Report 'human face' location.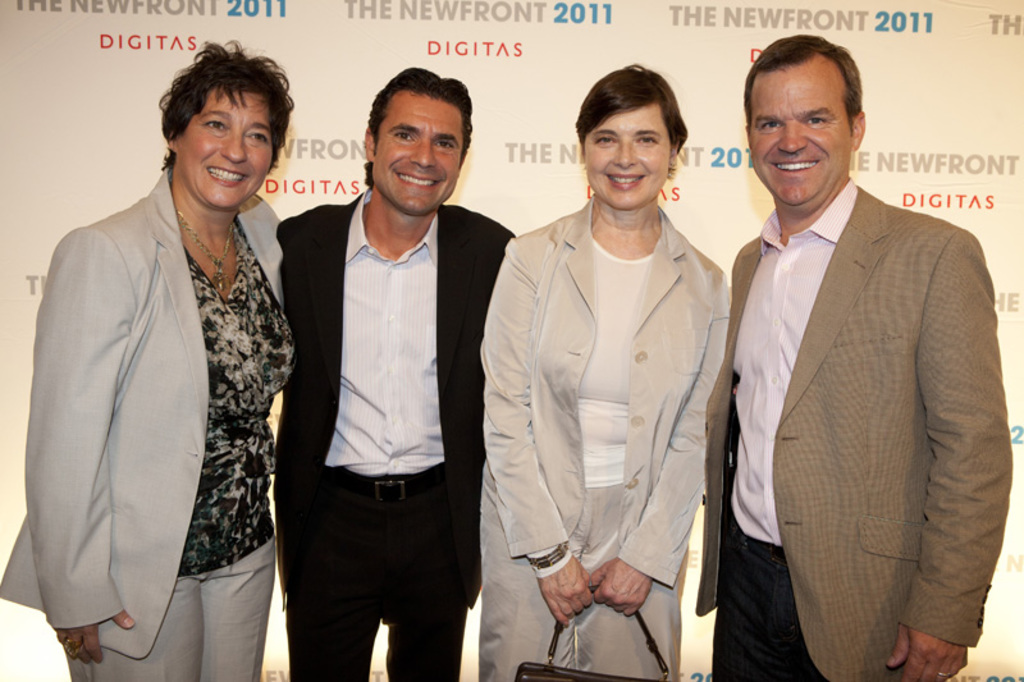
Report: 586/106/678/207.
